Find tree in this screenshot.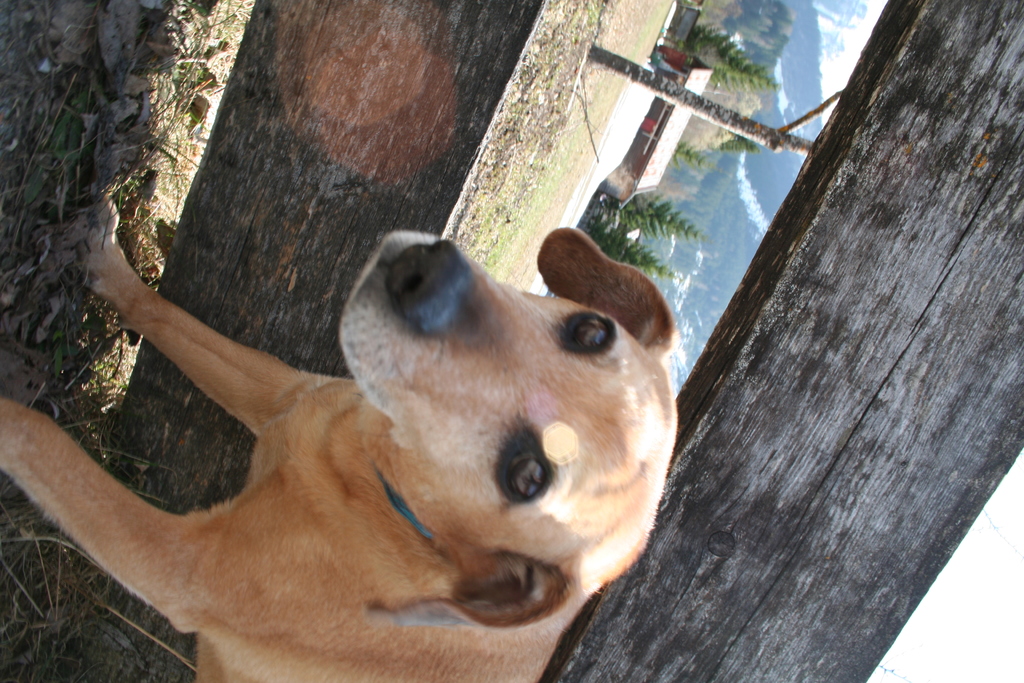
The bounding box for tree is 585:209:692:285.
